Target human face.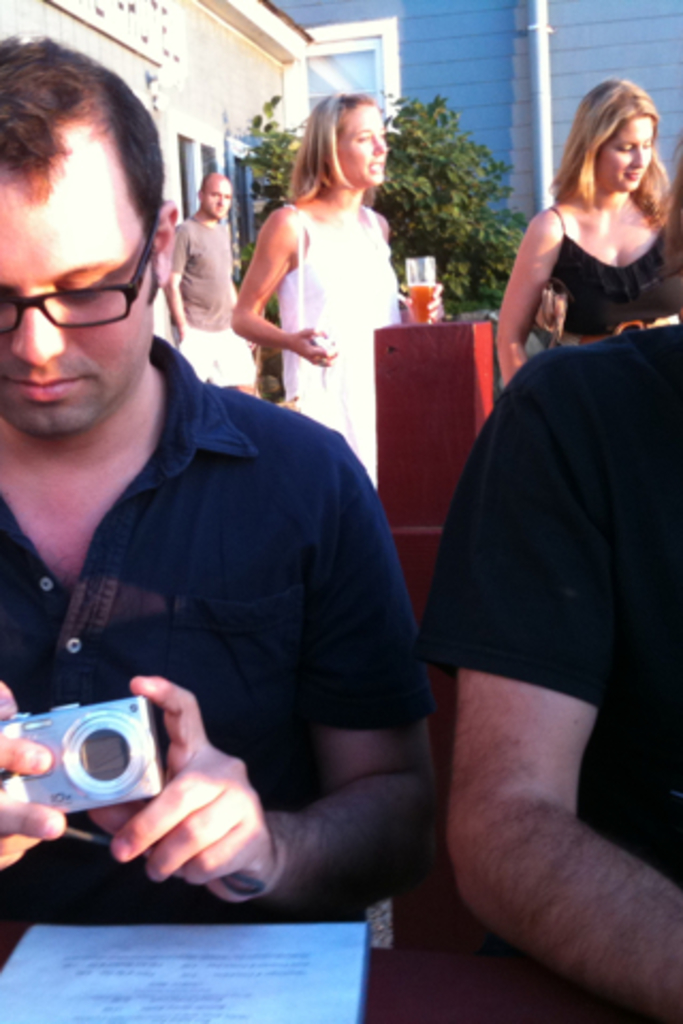
Target region: region(2, 122, 160, 437).
